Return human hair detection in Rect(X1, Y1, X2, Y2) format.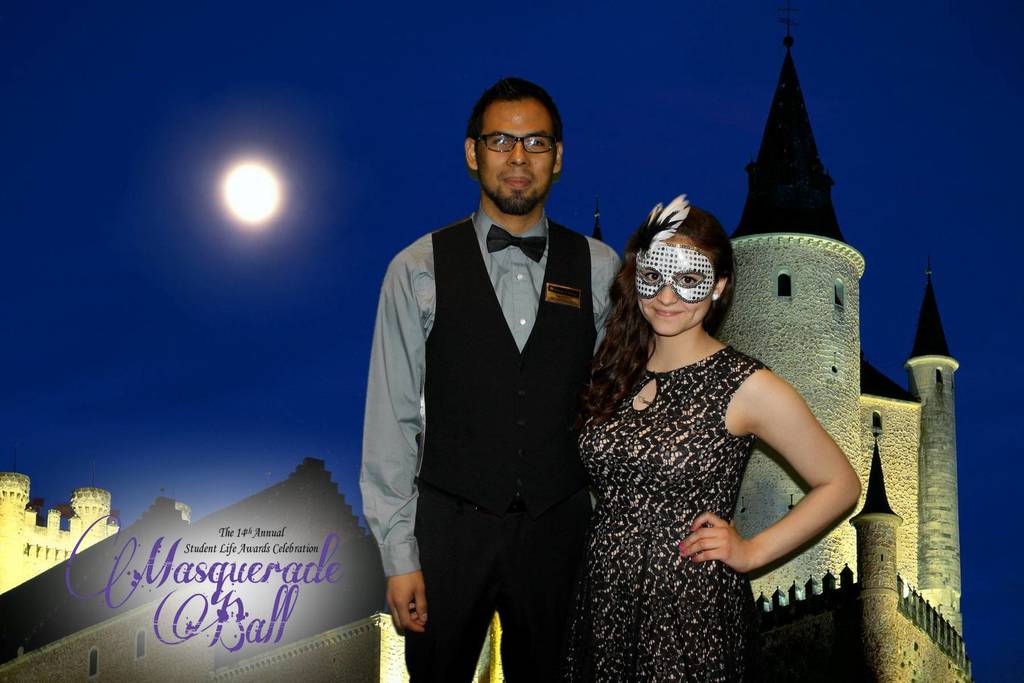
Rect(584, 200, 734, 420).
